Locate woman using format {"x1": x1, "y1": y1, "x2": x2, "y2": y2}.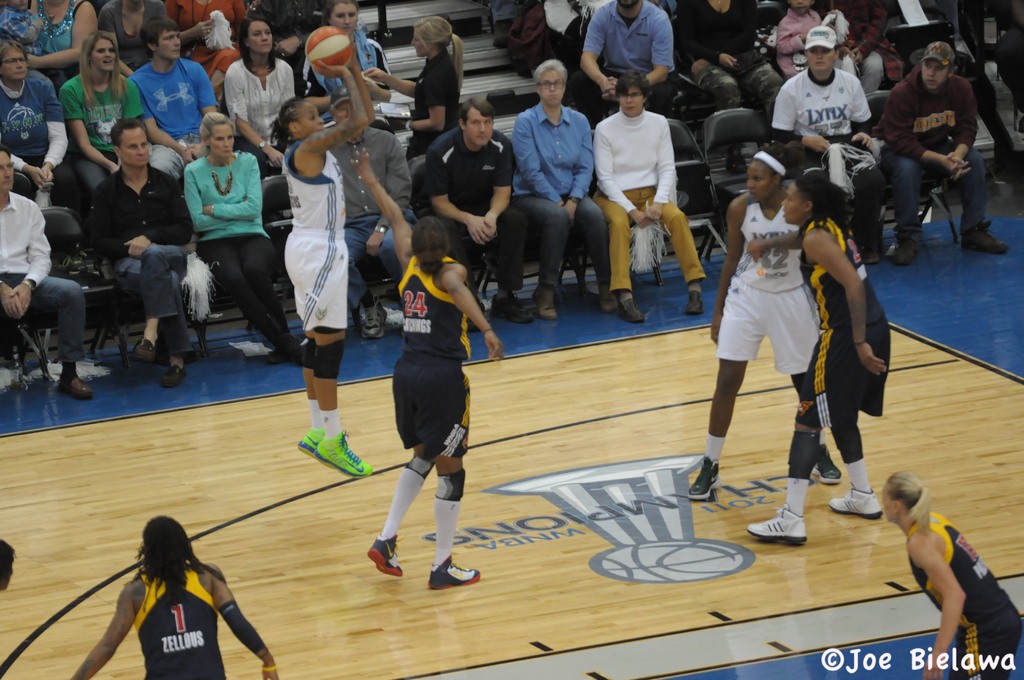
{"x1": 671, "y1": 0, "x2": 782, "y2": 175}.
